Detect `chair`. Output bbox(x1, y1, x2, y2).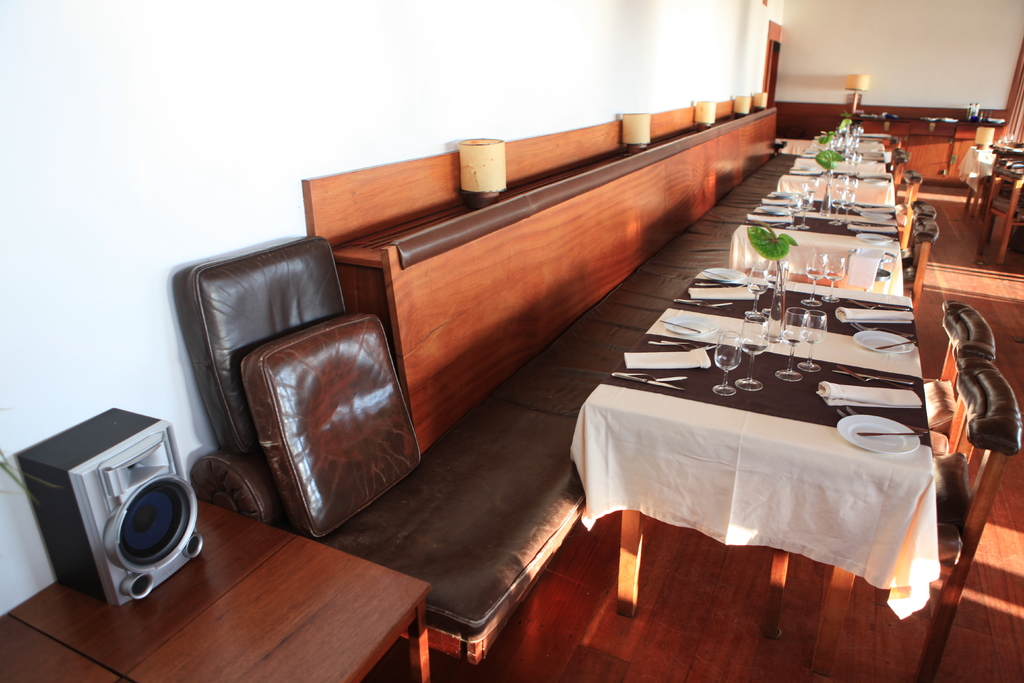
bbox(913, 297, 993, 454).
